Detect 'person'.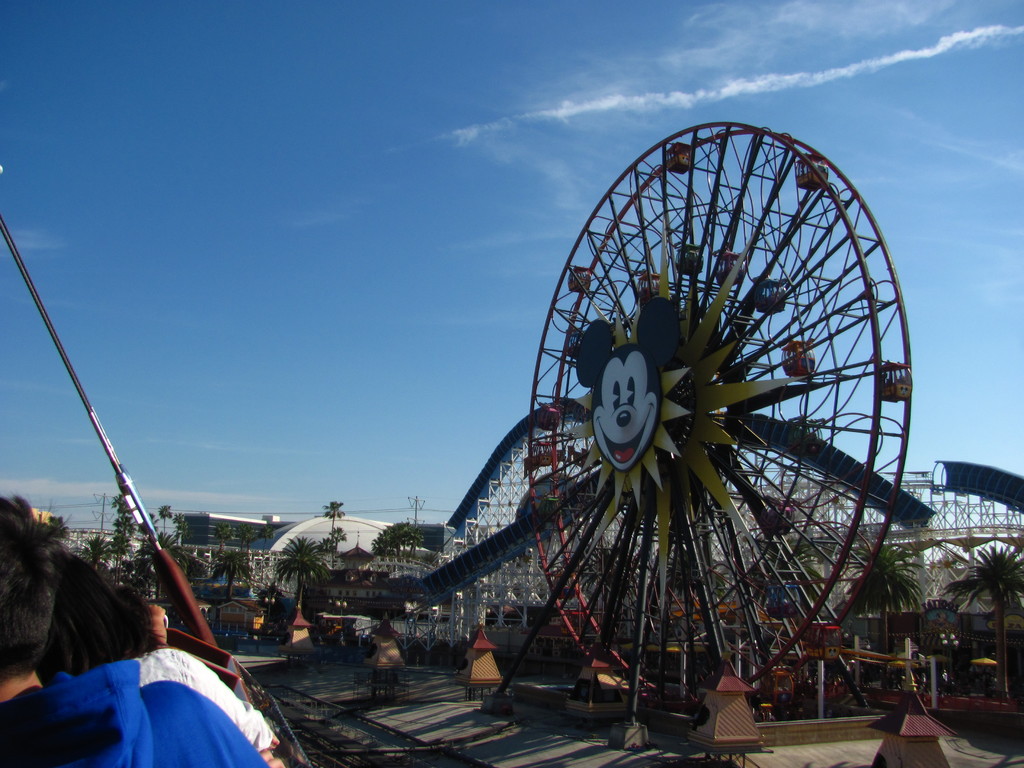
Detected at bbox=[0, 498, 273, 767].
